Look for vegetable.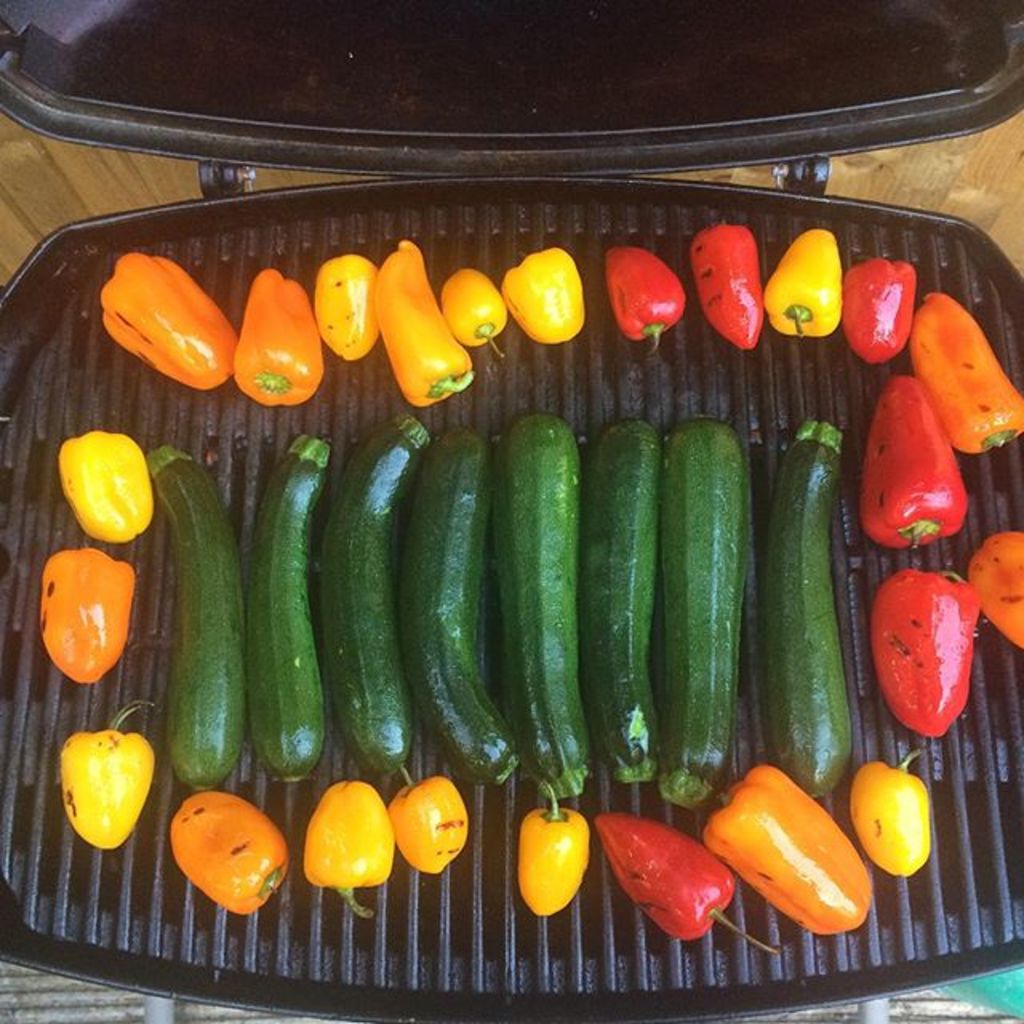
Found: select_region(971, 531, 1022, 643).
